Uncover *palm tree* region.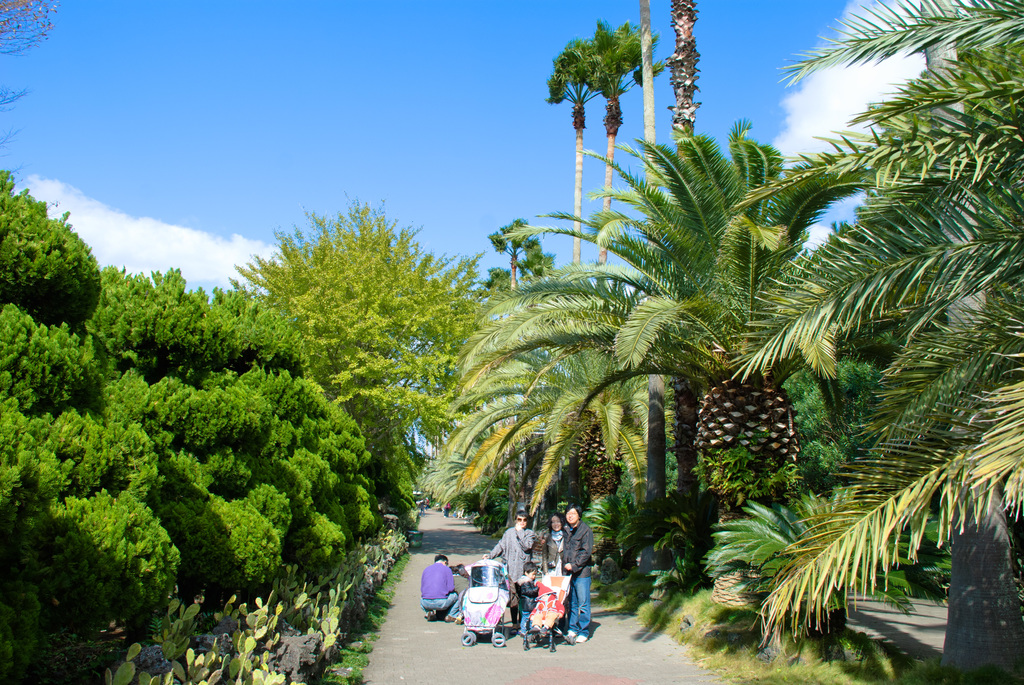
Uncovered: <region>529, 276, 619, 574</region>.
